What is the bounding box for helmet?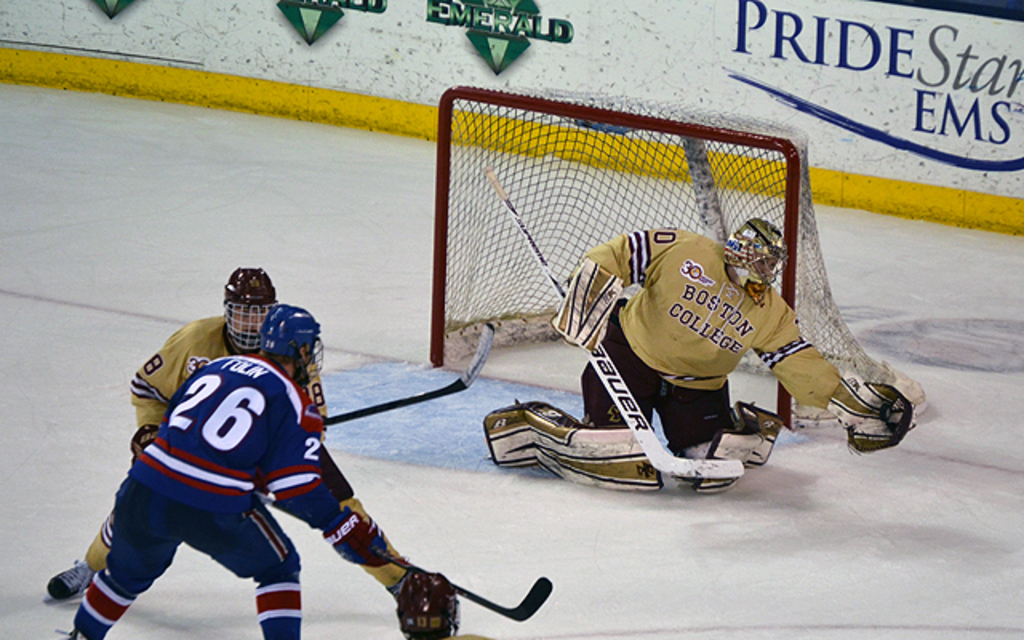
region(211, 269, 264, 355).
